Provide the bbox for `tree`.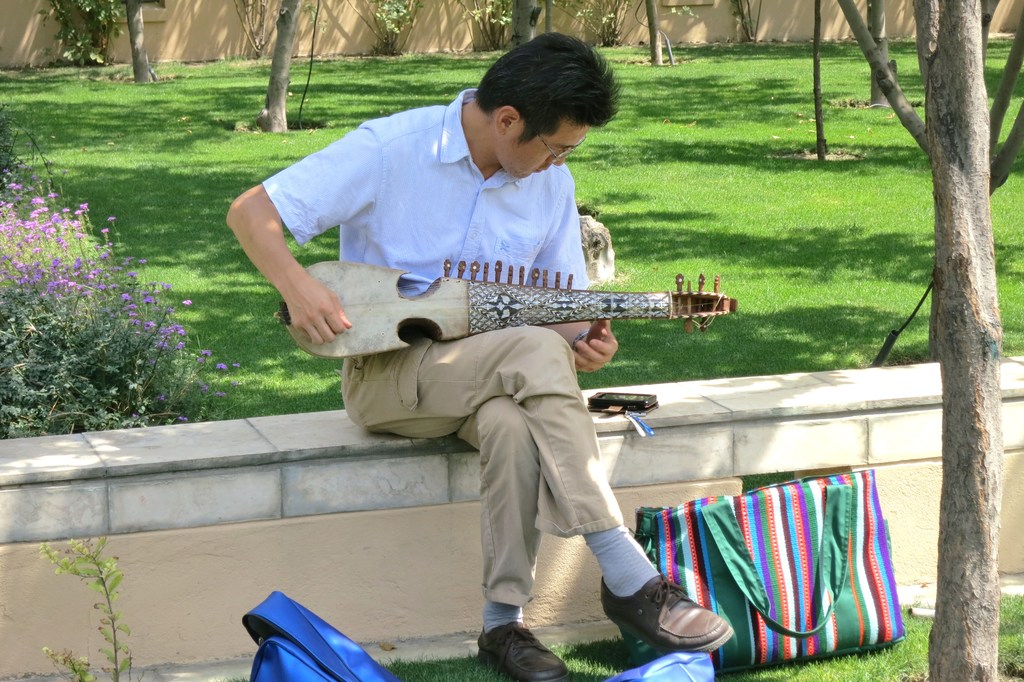
(0,104,243,435).
